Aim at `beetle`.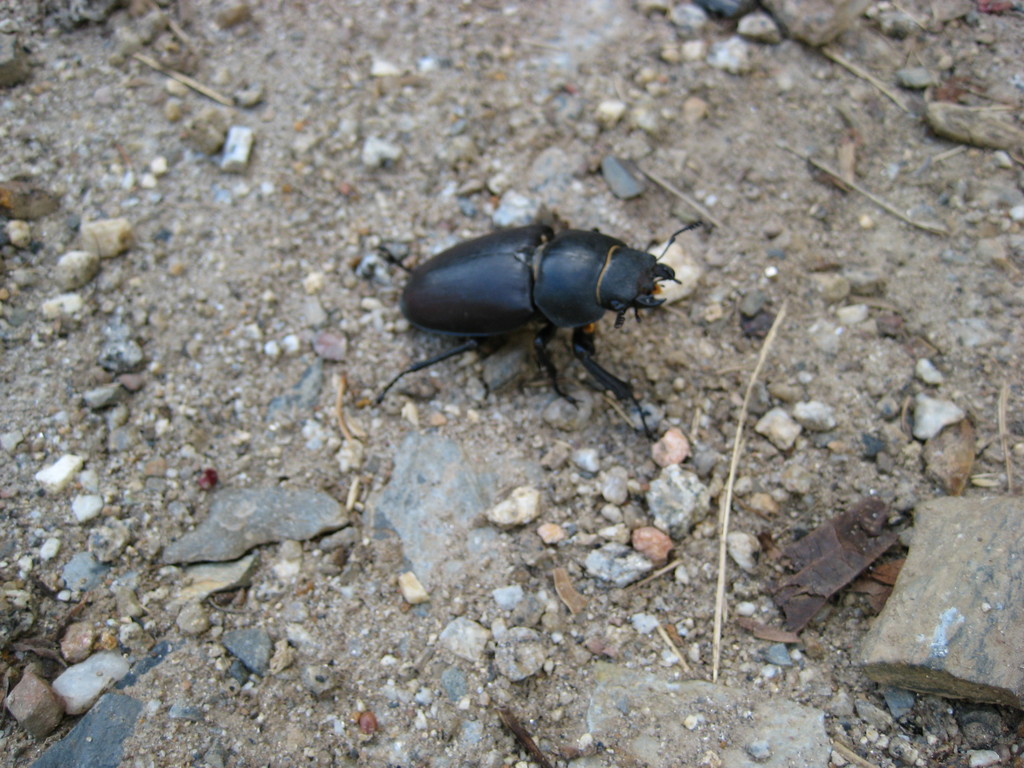
Aimed at detection(371, 200, 728, 415).
